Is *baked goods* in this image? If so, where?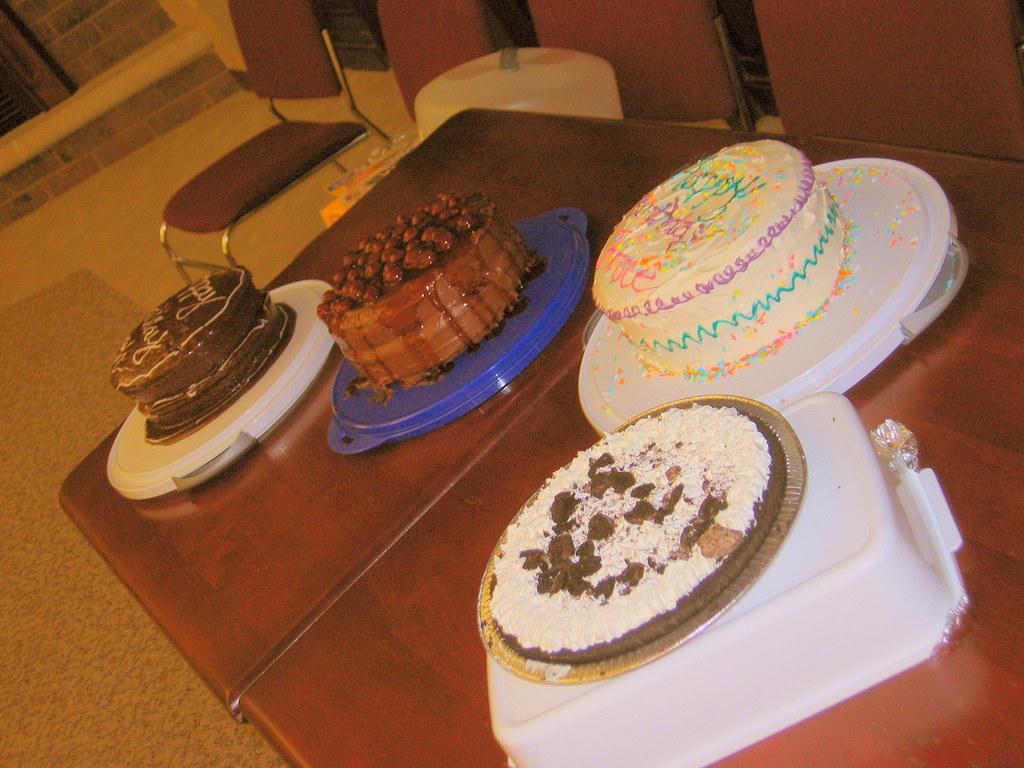
Yes, at (319,189,542,404).
